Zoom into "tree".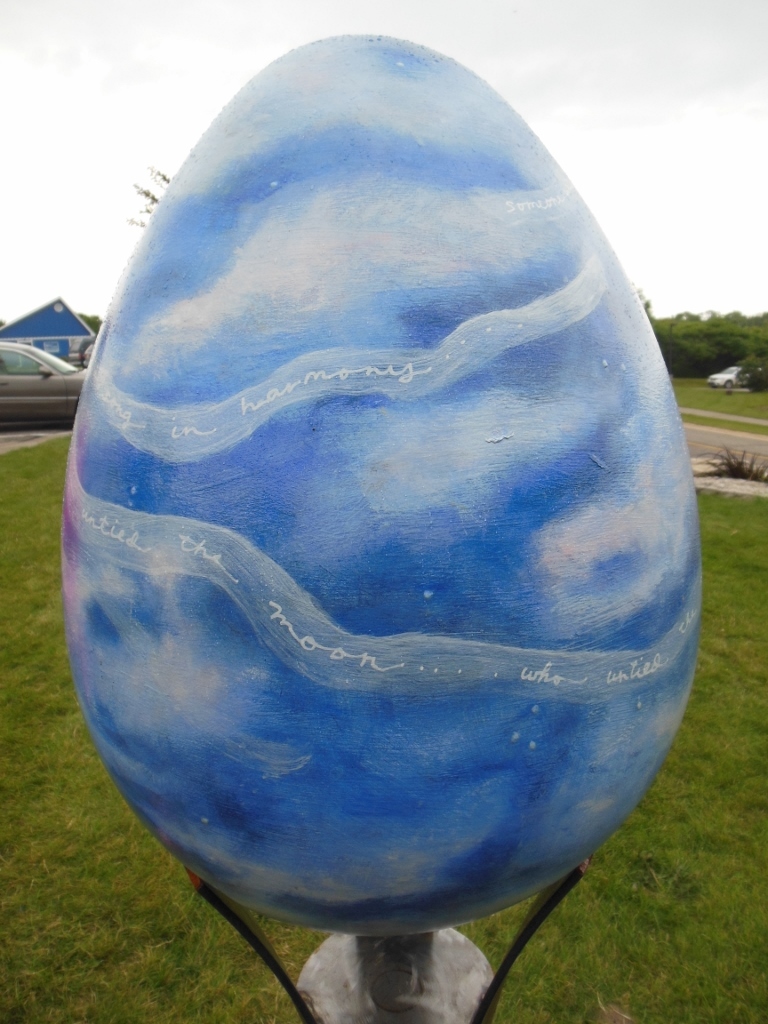
Zoom target: <bbox>647, 304, 763, 381</bbox>.
